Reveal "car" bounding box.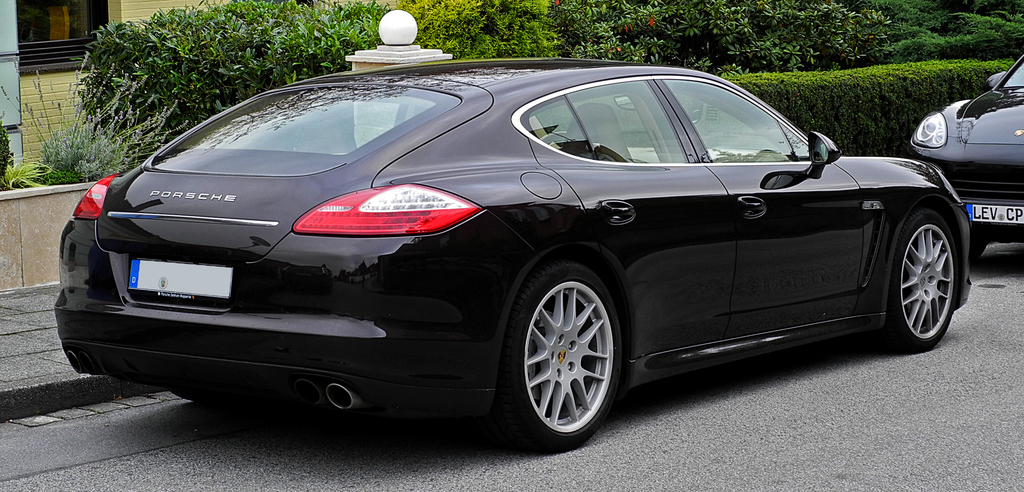
Revealed: 24:49:954:440.
